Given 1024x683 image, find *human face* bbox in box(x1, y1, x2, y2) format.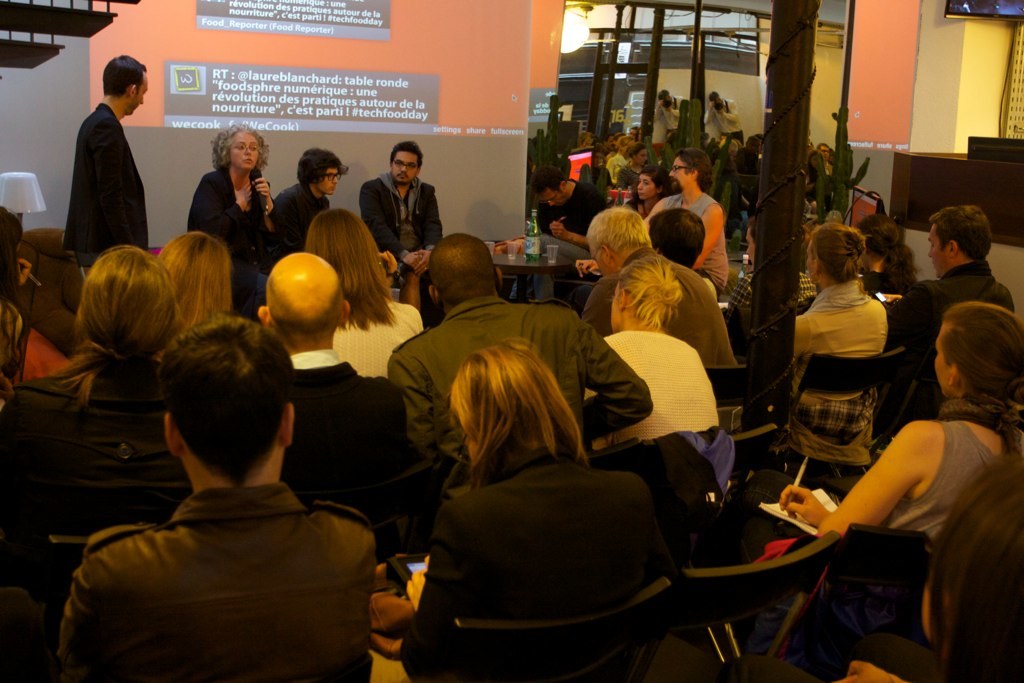
box(638, 149, 650, 162).
